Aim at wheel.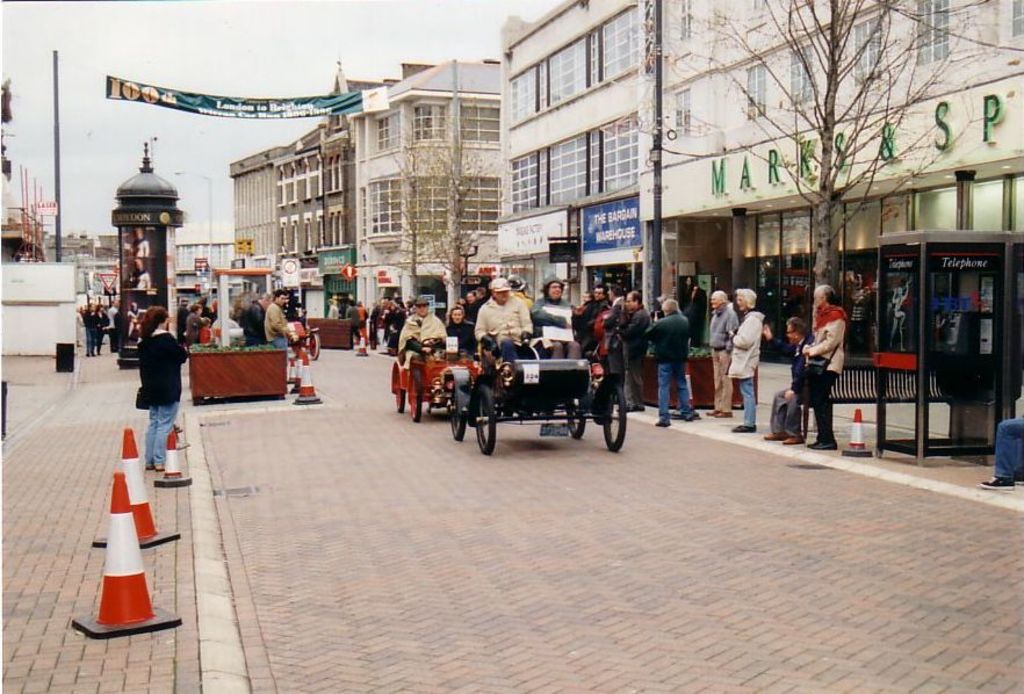
Aimed at (left=294, top=348, right=300, bottom=356).
